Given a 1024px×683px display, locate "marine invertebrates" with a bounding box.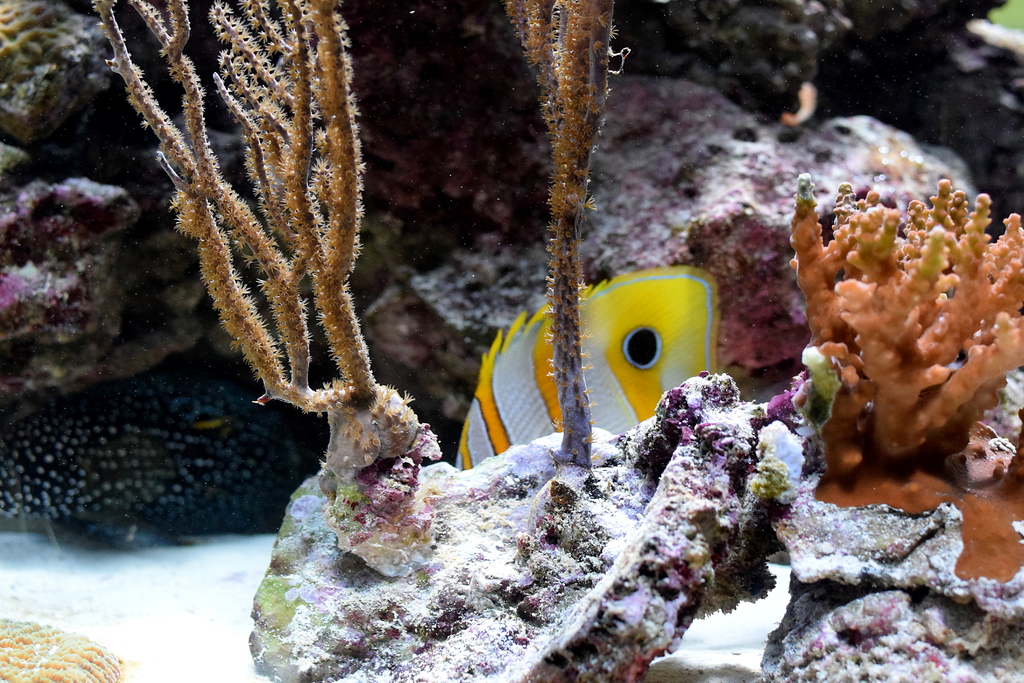
Located: [785, 157, 1023, 480].
